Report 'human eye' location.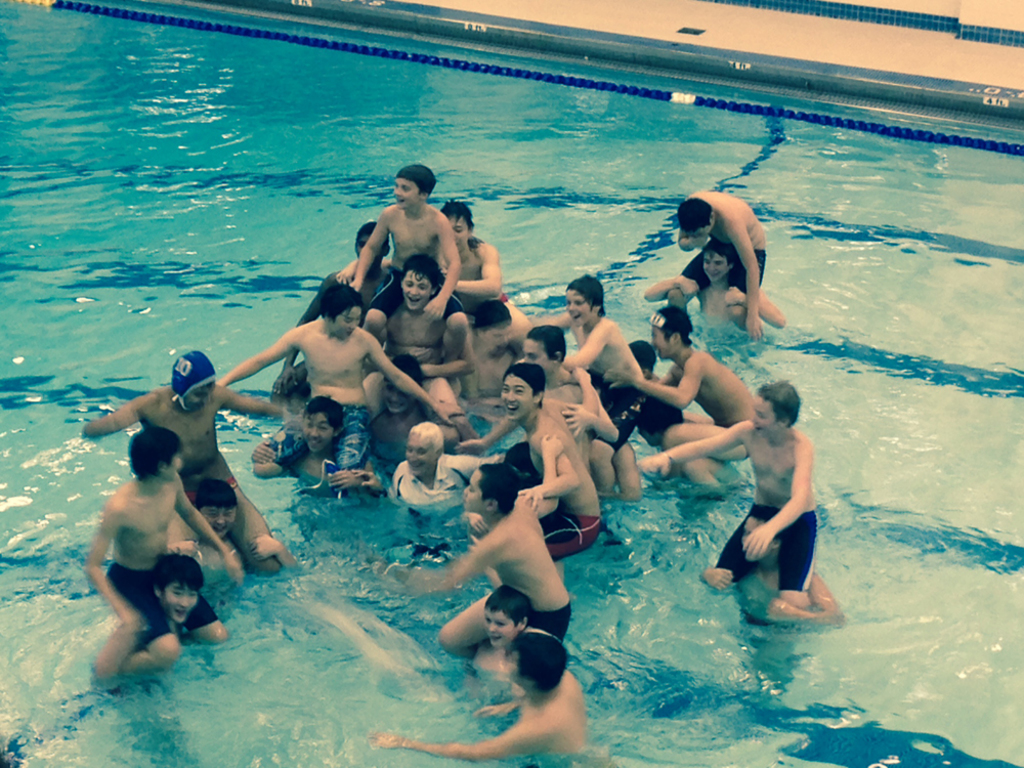
Report: [left=356, top=316, right=364, bottom=325].
